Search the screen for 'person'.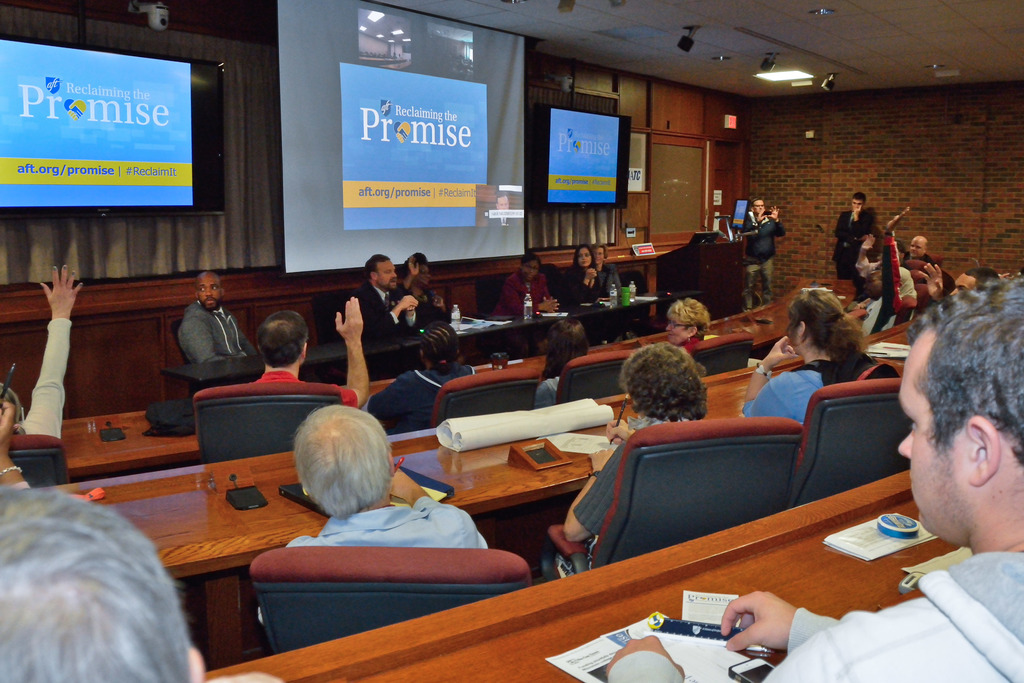
Found at (278,402,496,553).
